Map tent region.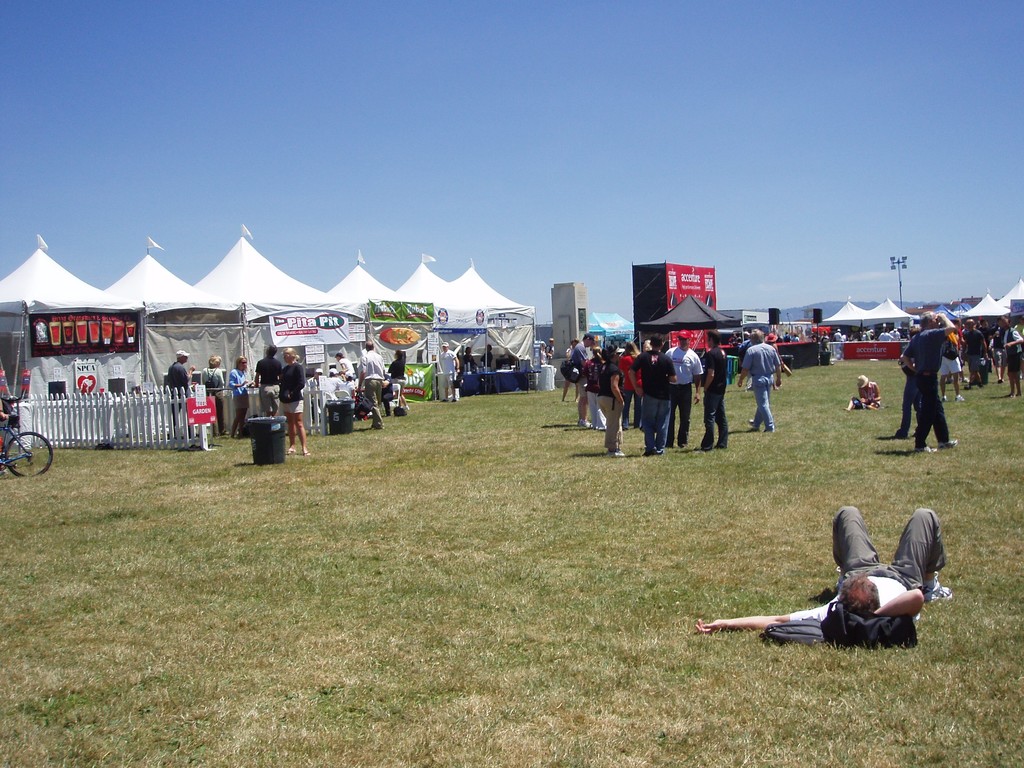
Mapped to (left=179, top=209, right=349, bottom=390).
